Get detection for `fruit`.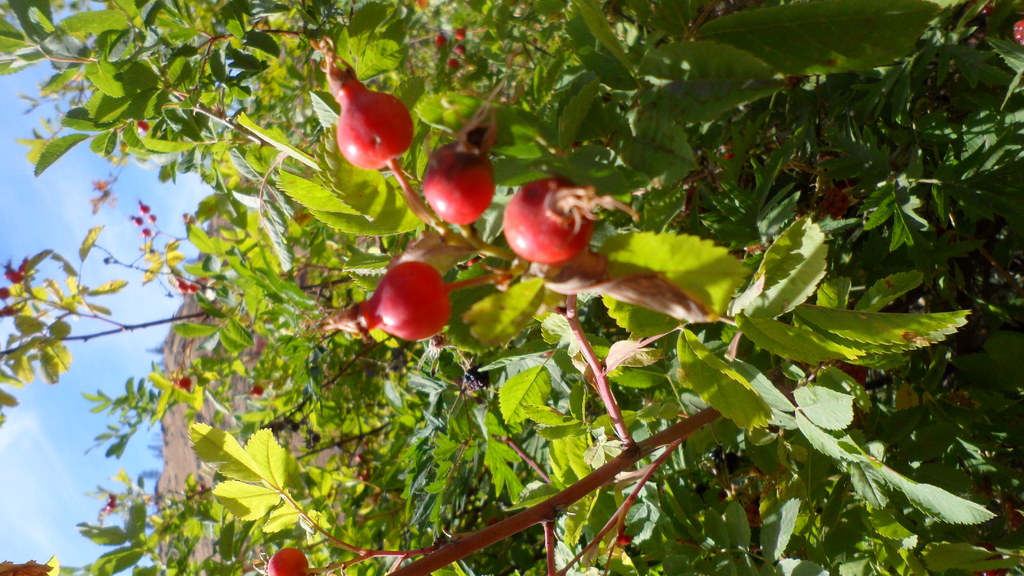
Detection: 420/134/496/225.
